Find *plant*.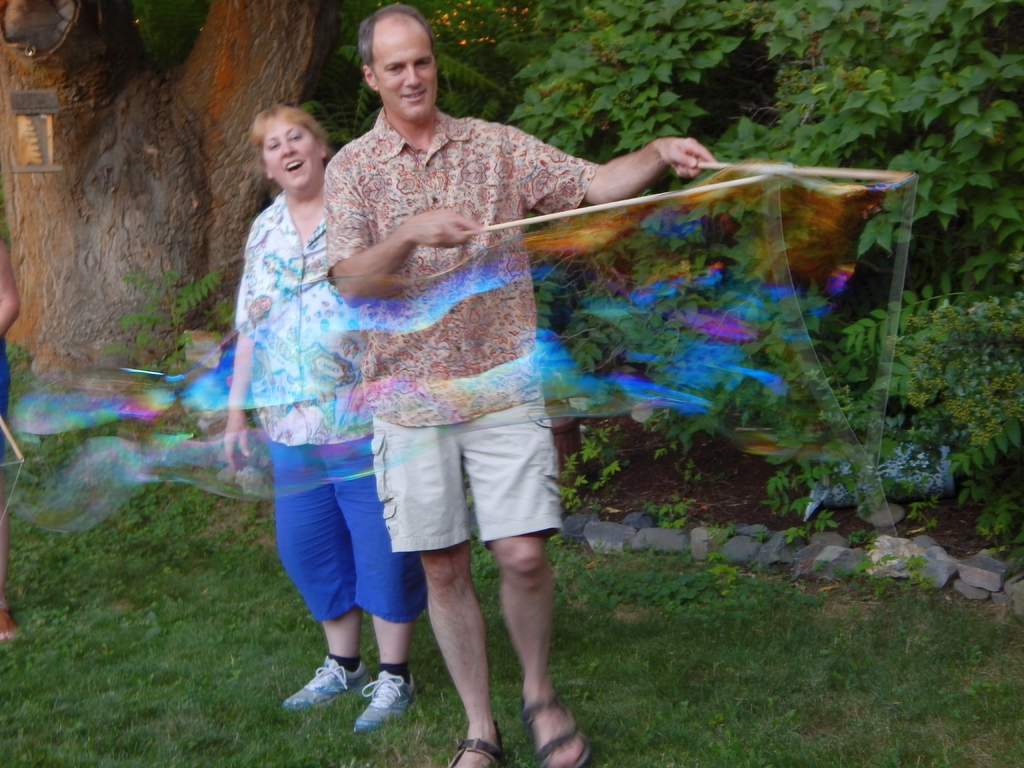
{"x1": 633, "y1": 492, "x2": 686, "y2": 525}.
